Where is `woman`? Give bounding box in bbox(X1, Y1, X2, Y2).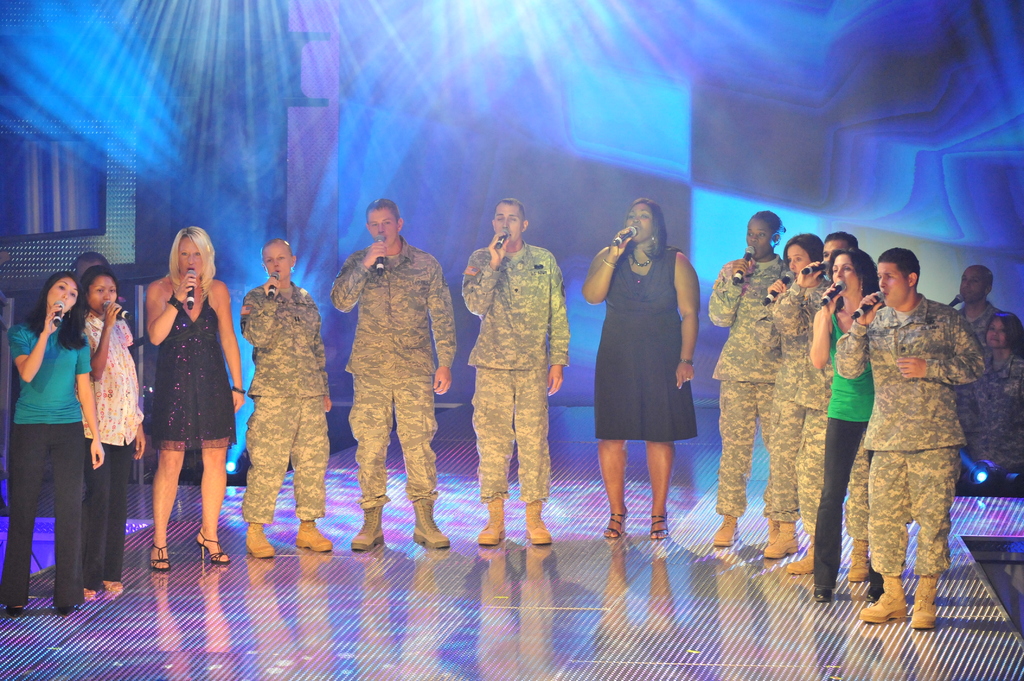
bbox(763, 228, 833, 559).
